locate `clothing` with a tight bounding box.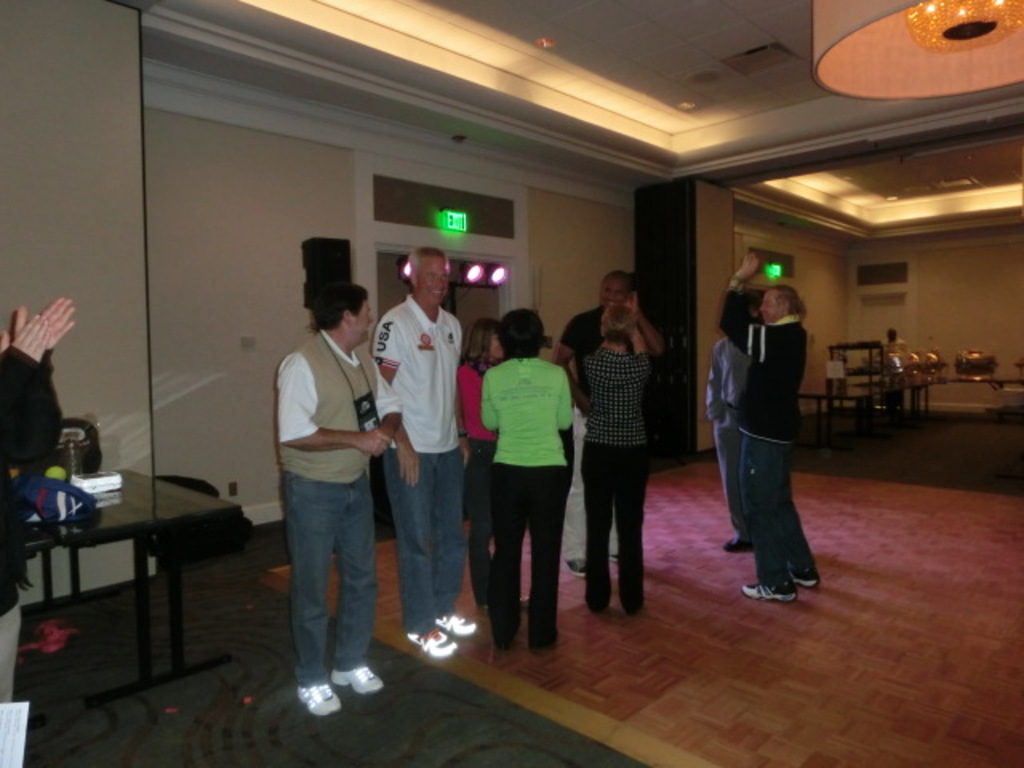
crop(266, 331, 398, 686).
